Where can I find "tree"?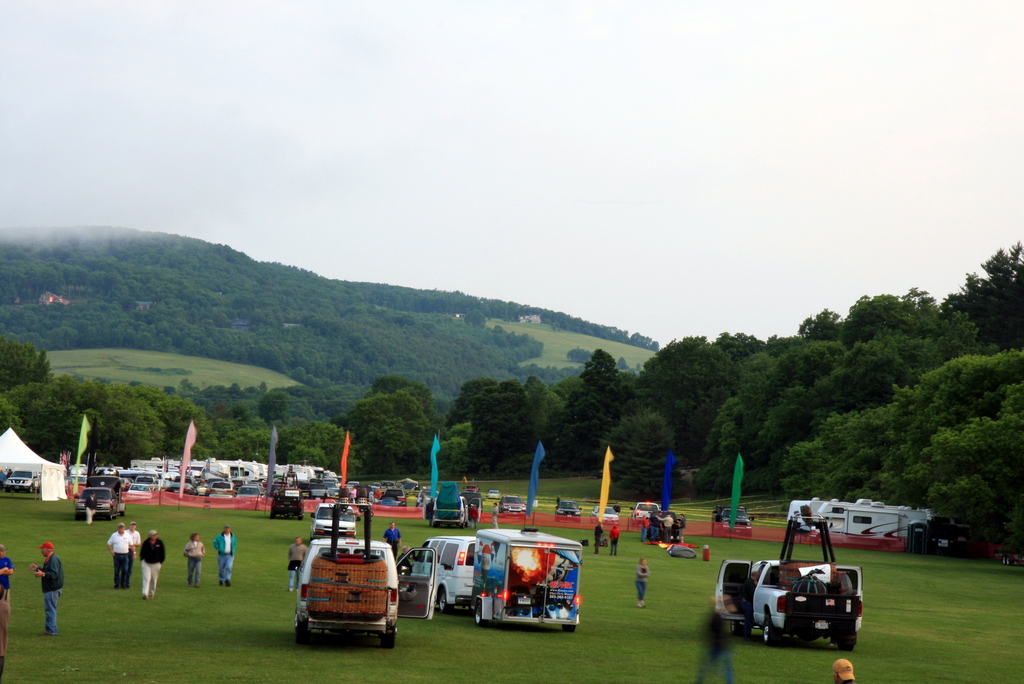
You can find it at 346:386:442:462.
